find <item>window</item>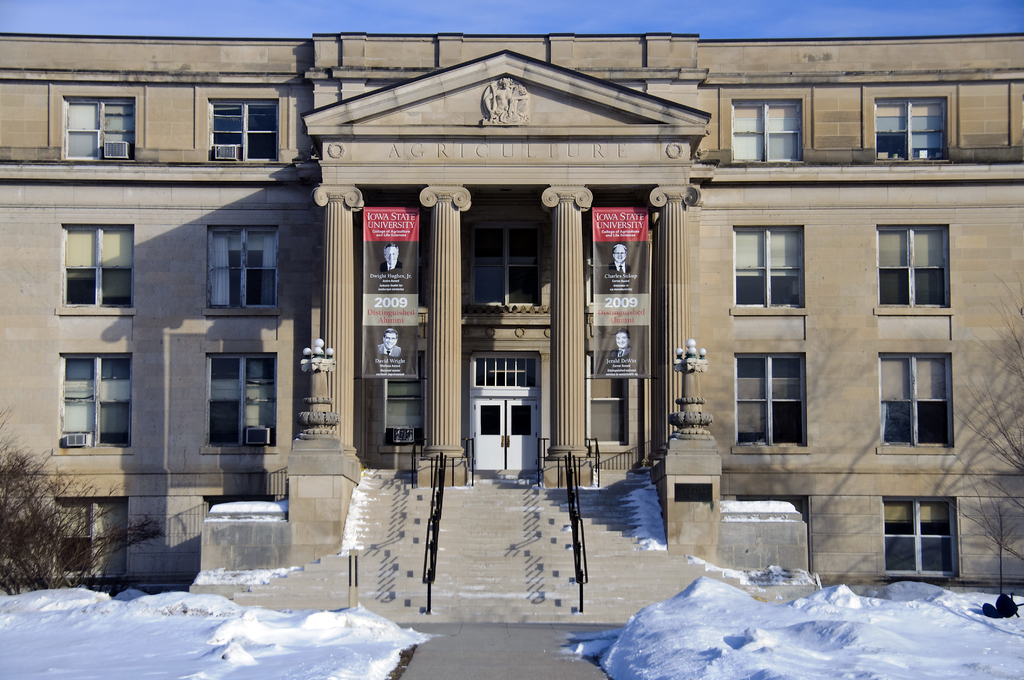
bbox=[206, 500, 277, 514]
